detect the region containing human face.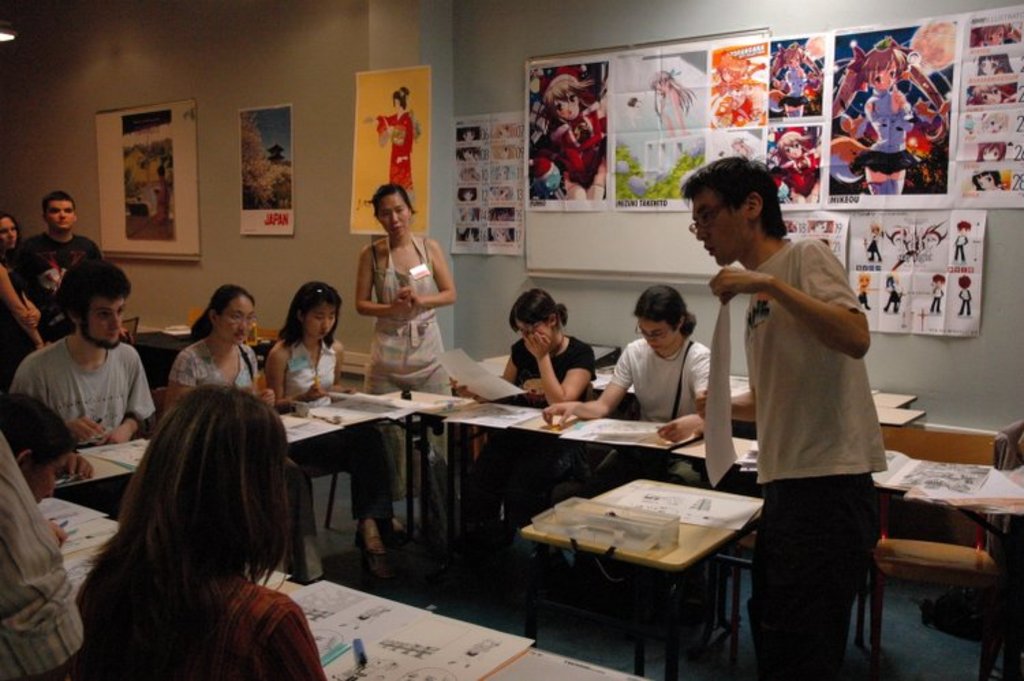
<bbox>0, 214, 20, 251</bbox>.
